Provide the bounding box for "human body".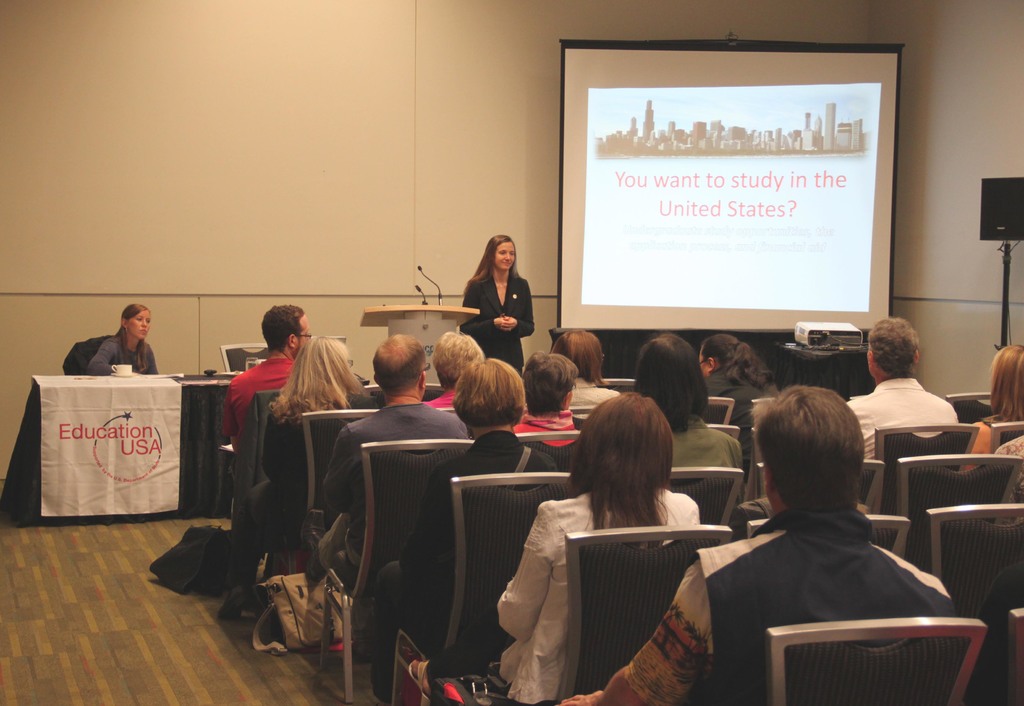
[left=228, top=328, right=384, bottom=609].
